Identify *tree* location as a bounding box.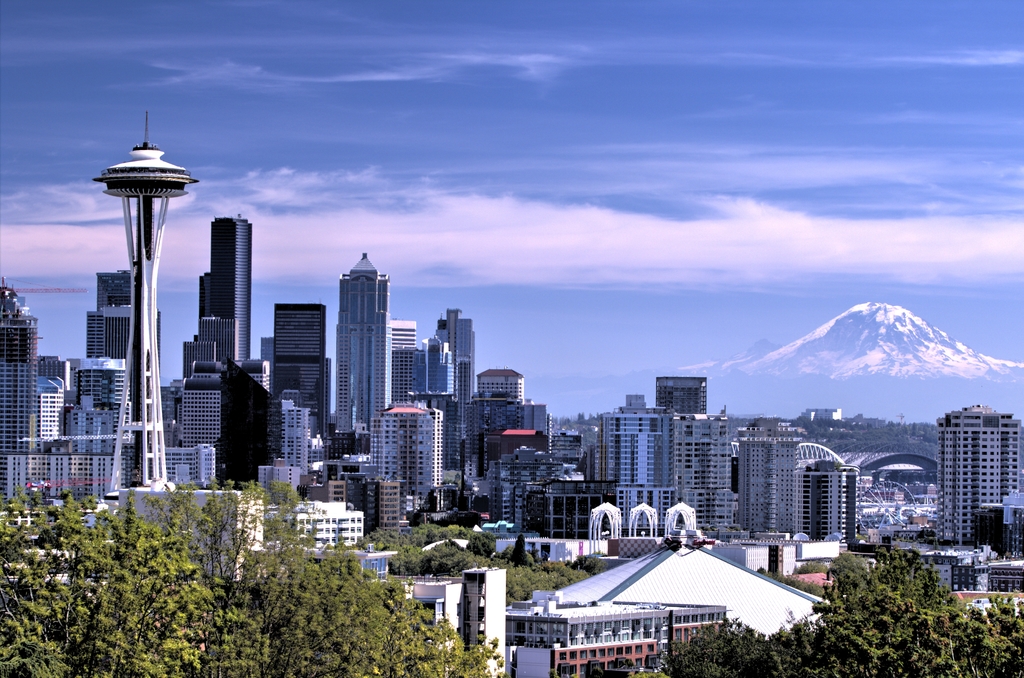
Rect(2, 476, 521, 677).
